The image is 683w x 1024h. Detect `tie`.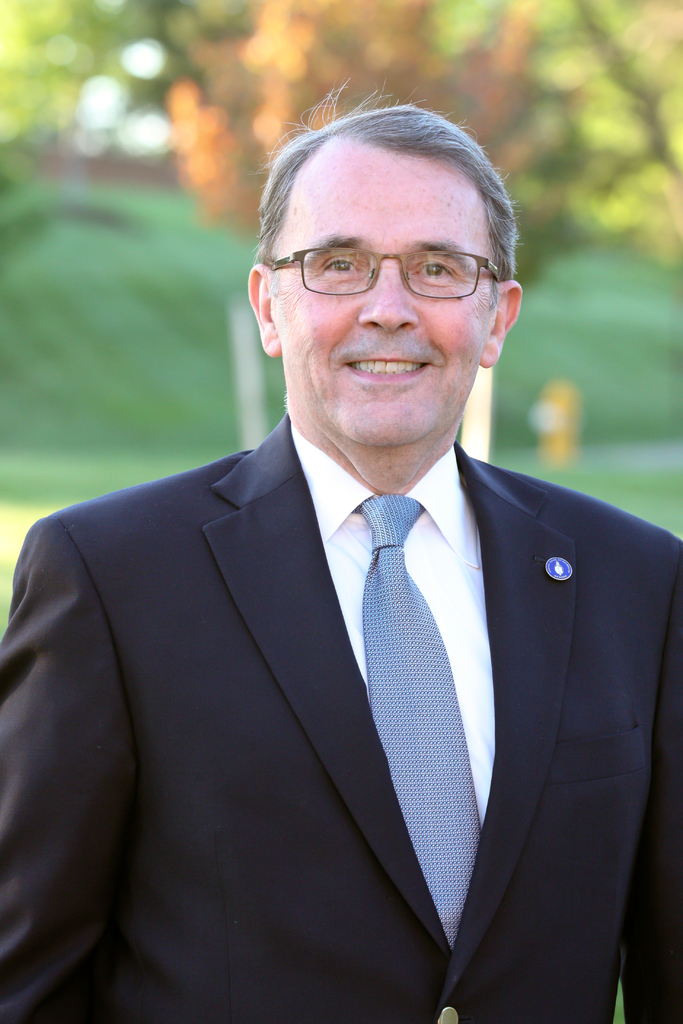
Detection: rect(353, 493, 490, 961).
